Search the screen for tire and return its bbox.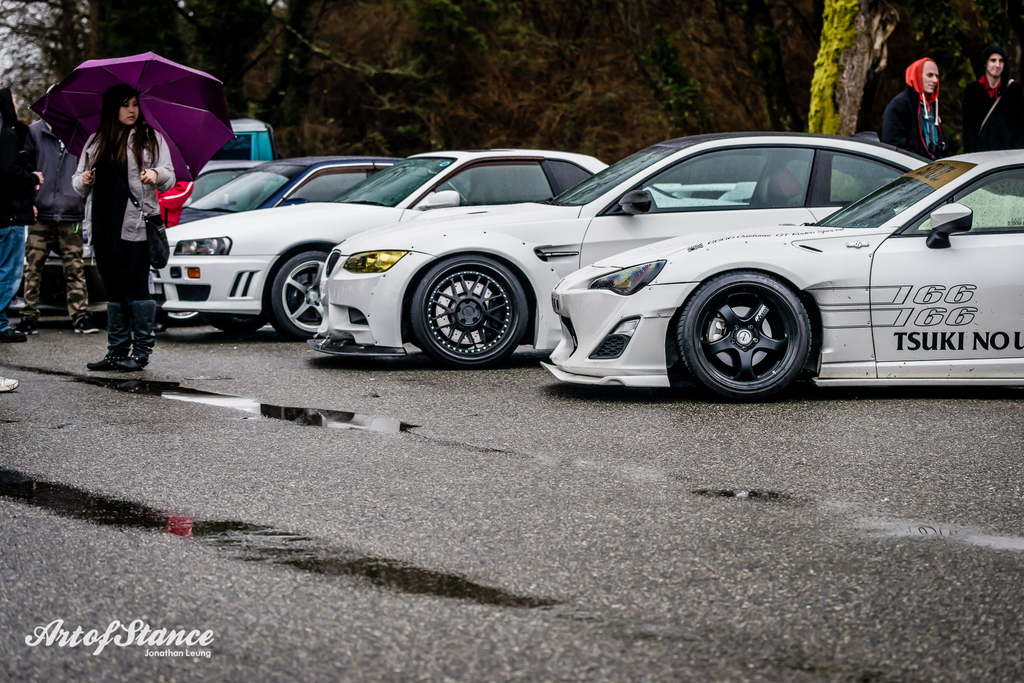
Found: [164, 305, 199, 327].
